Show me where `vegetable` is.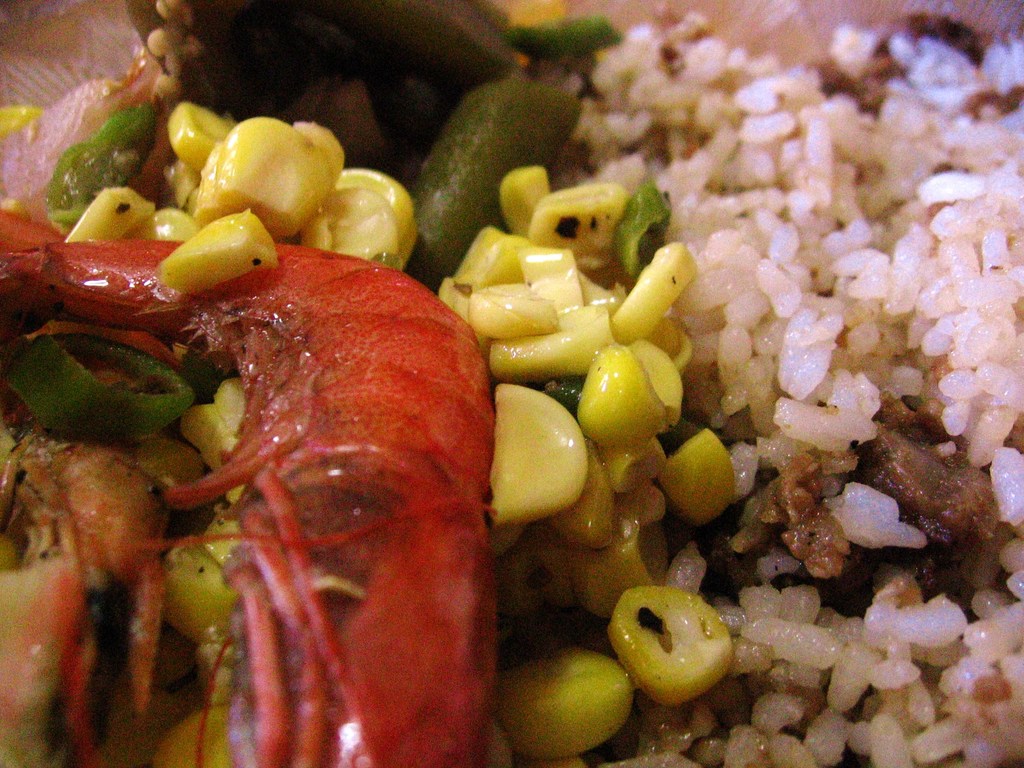
`vegetable` is at 34 95 163 229.
